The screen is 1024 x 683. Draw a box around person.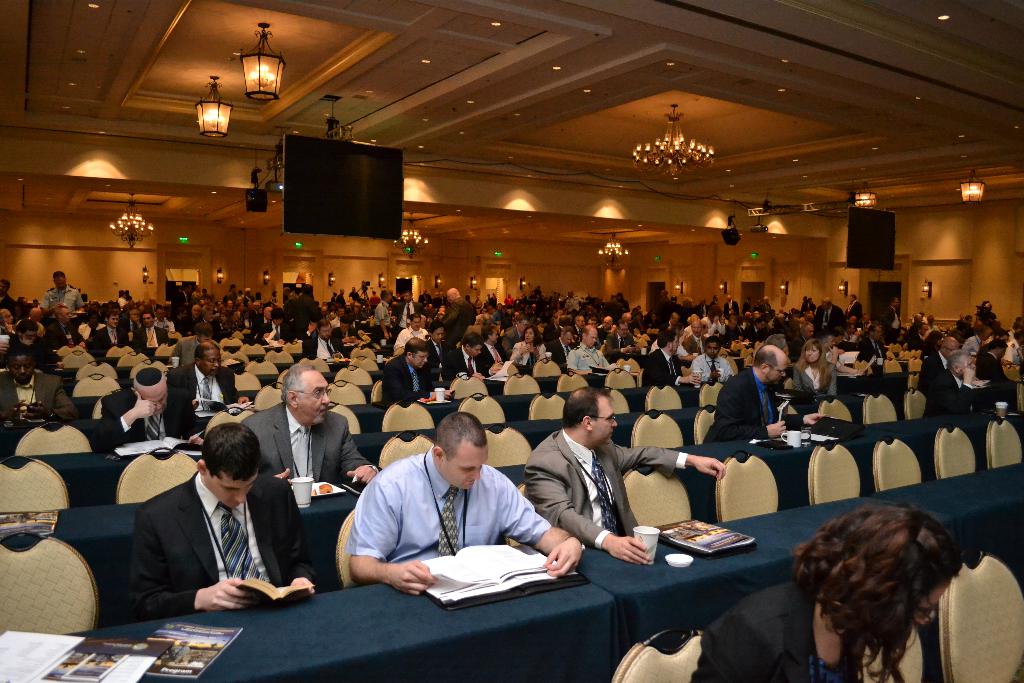
(199,289,211,300).
